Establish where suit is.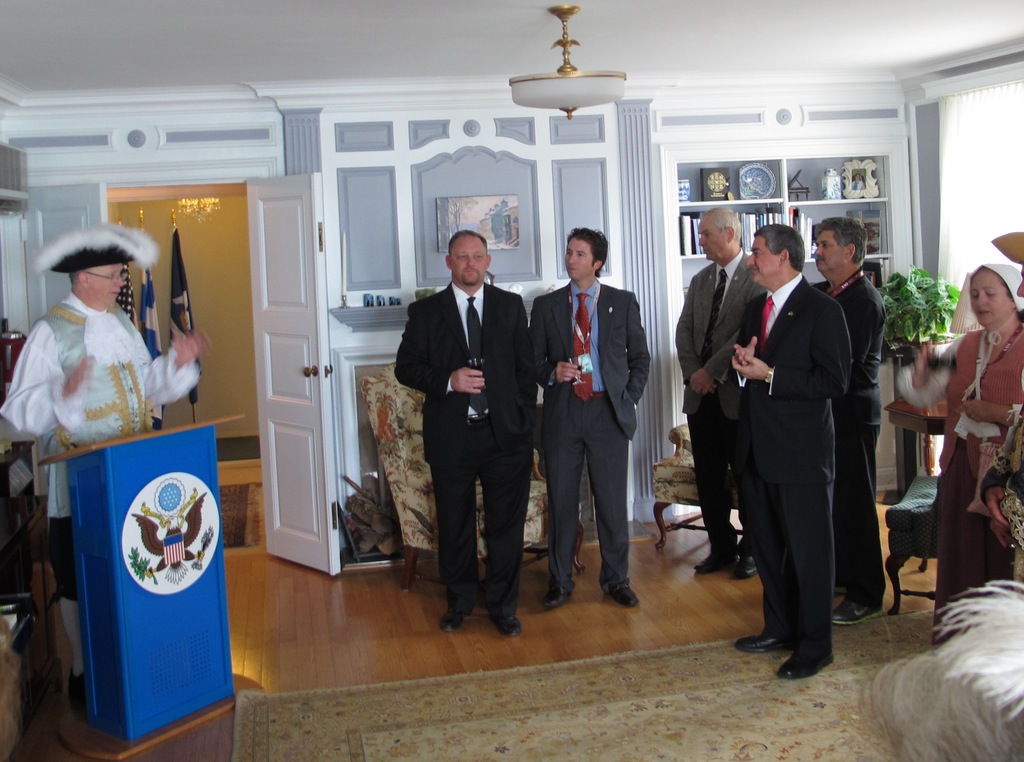
Established at [411, 226, 534, 629].
